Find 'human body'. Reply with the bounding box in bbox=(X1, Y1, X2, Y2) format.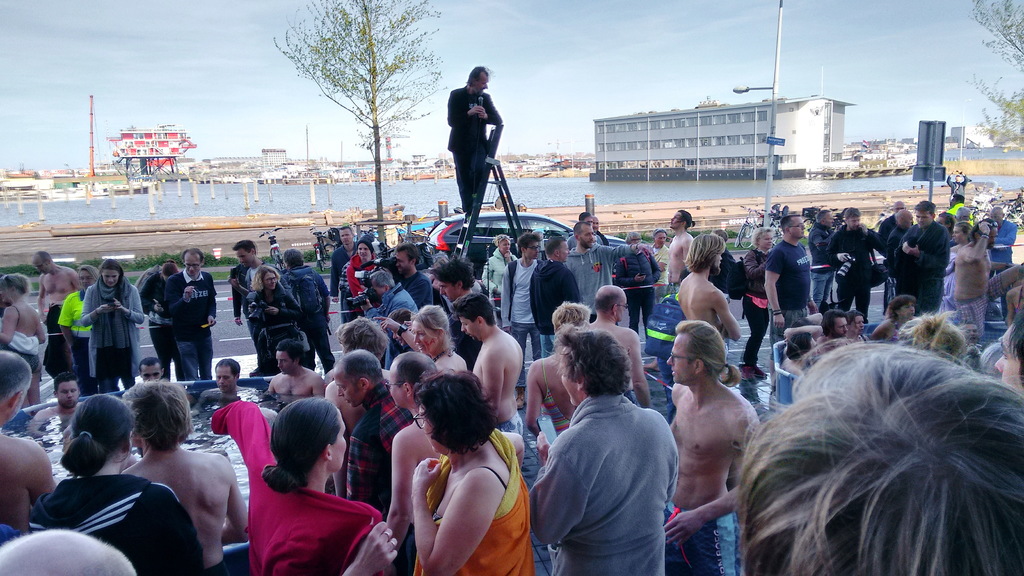
bbox=(529, 326, 678, 575).
